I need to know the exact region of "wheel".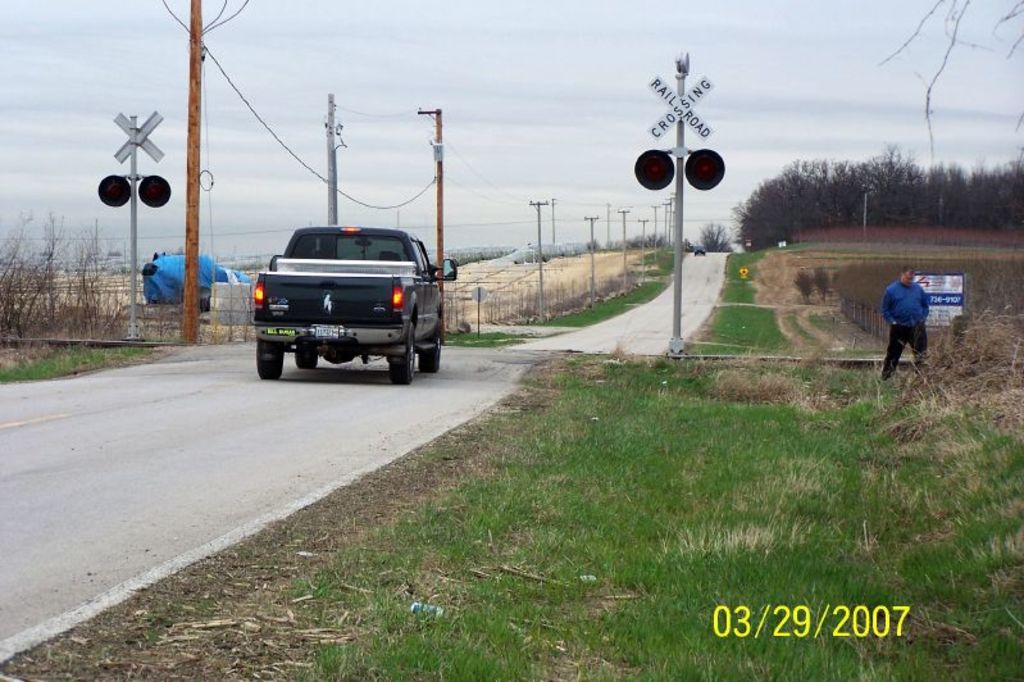
Region: detection(419, 333, 440, 370).
